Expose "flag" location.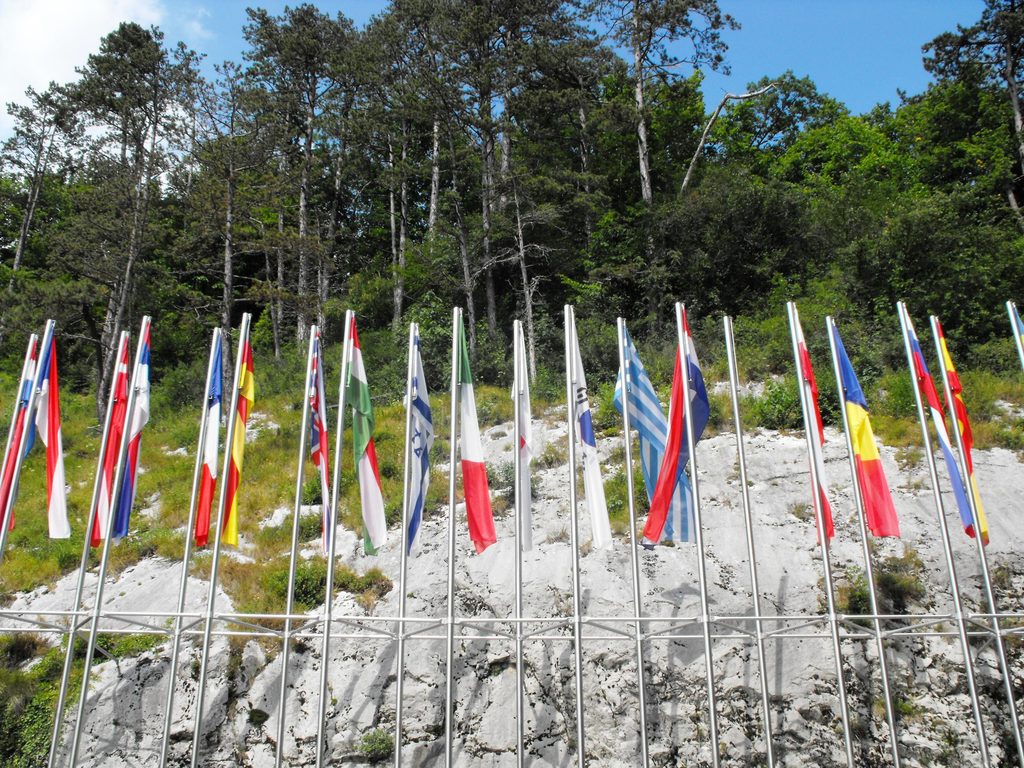
Exposed at [left=405, top=321, right=434, bottom=557].
